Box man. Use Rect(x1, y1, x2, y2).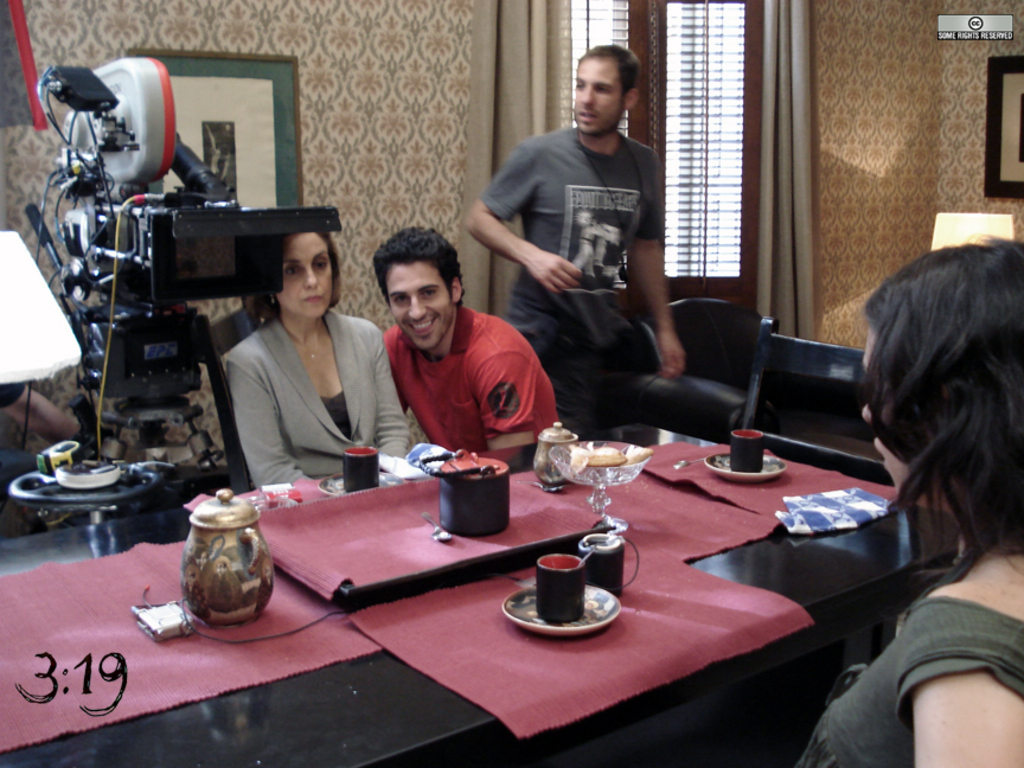
Rect(462, 43, 690, 420).
